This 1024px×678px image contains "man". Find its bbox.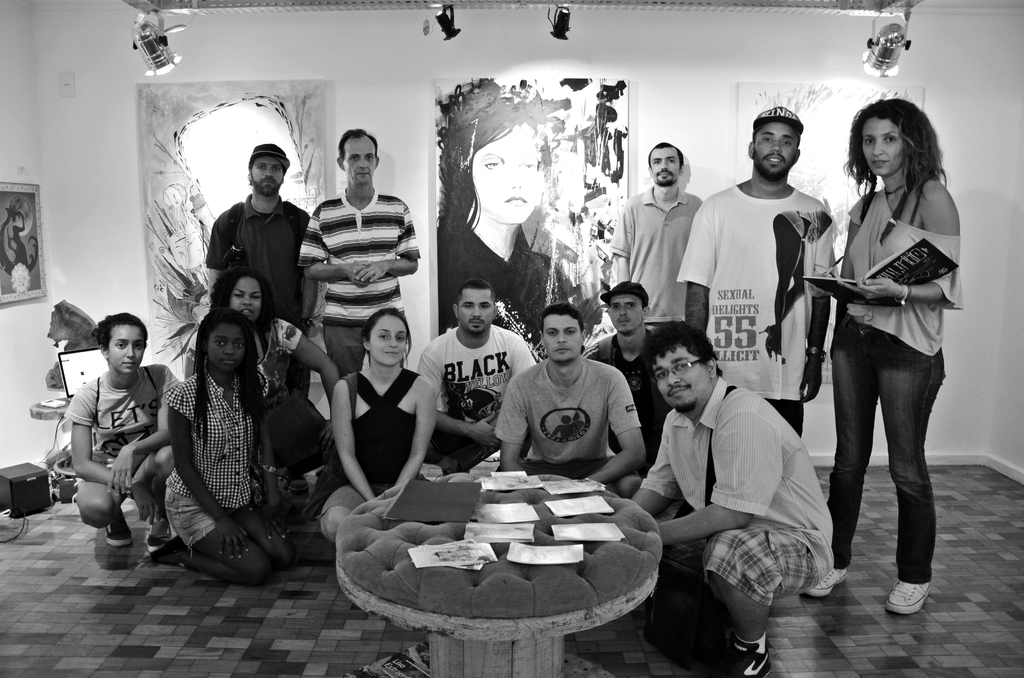
684:113:840:429.
